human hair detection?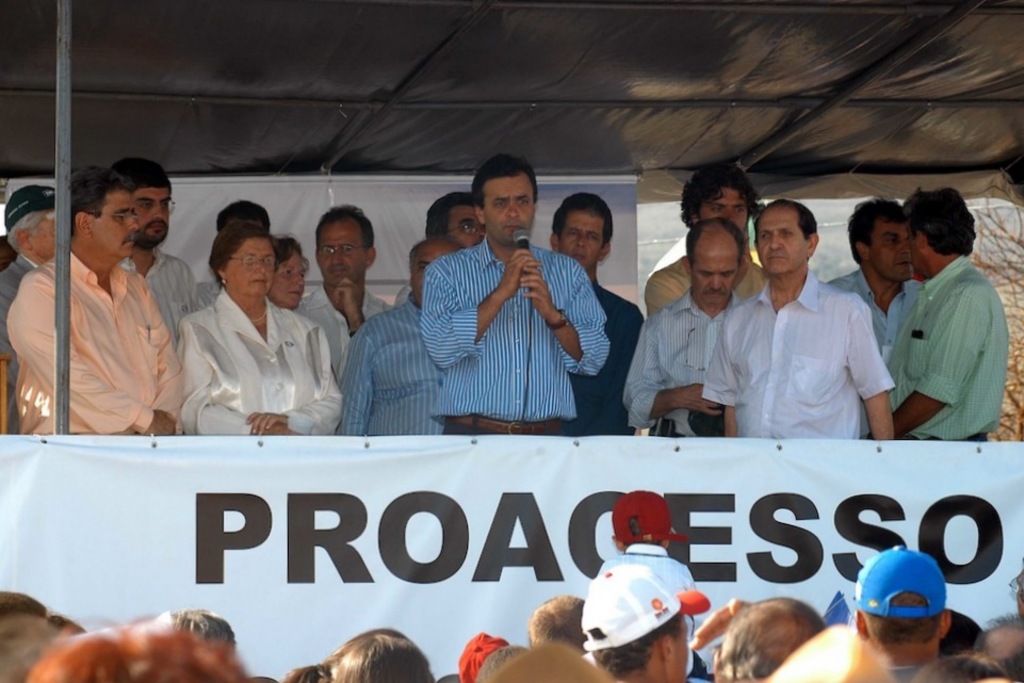
Rect(968, 615, 1023, 682)
